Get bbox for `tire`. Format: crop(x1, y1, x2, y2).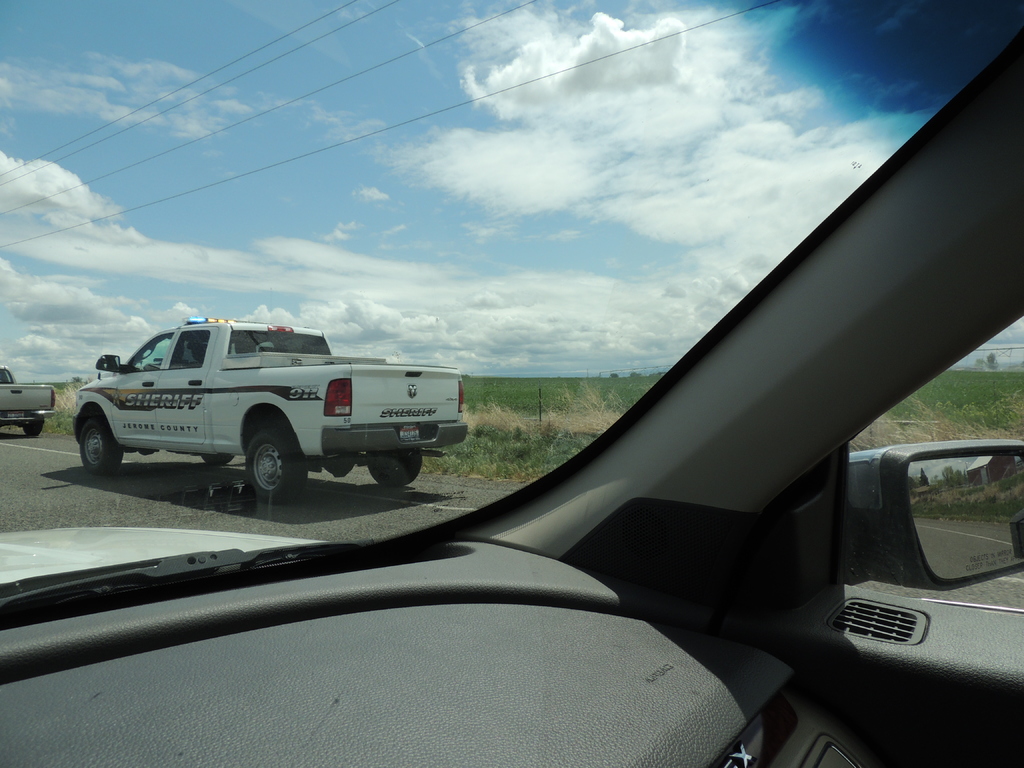
crop(214, 424, 294, 507).
